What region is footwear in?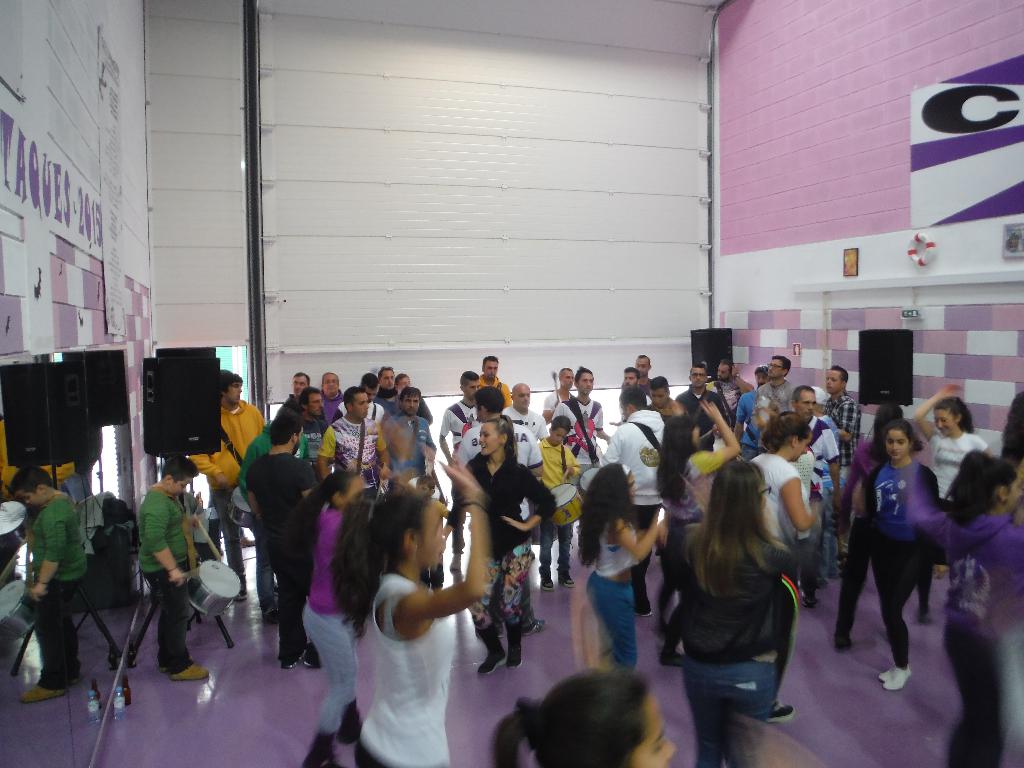
bbox=(884, 668, 911, 693).
